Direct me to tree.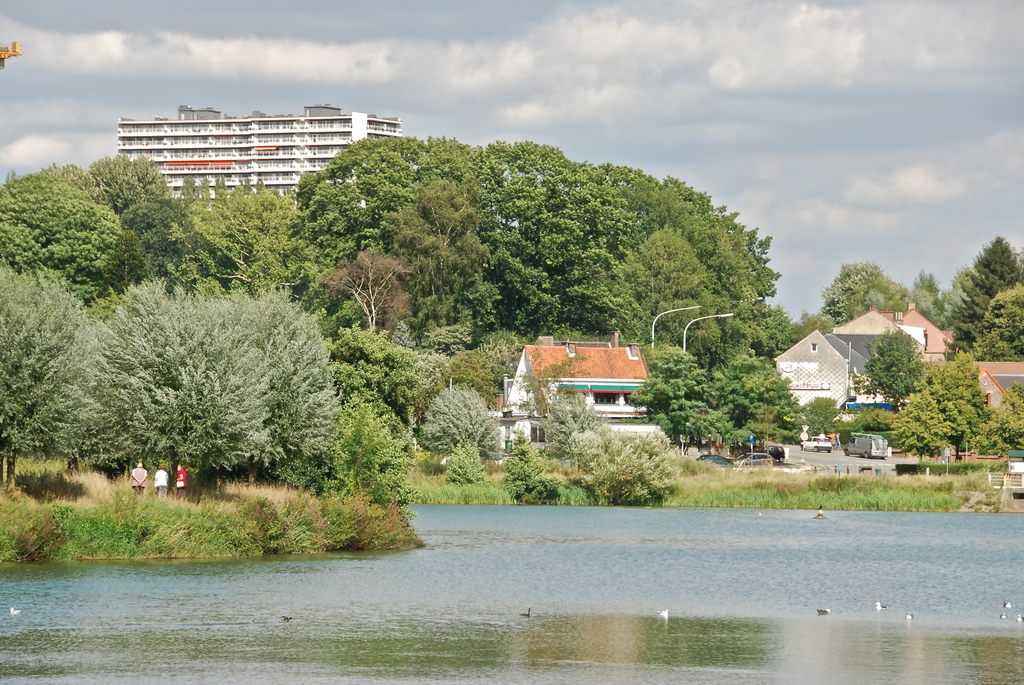
Direction: 822,258,909,324.
